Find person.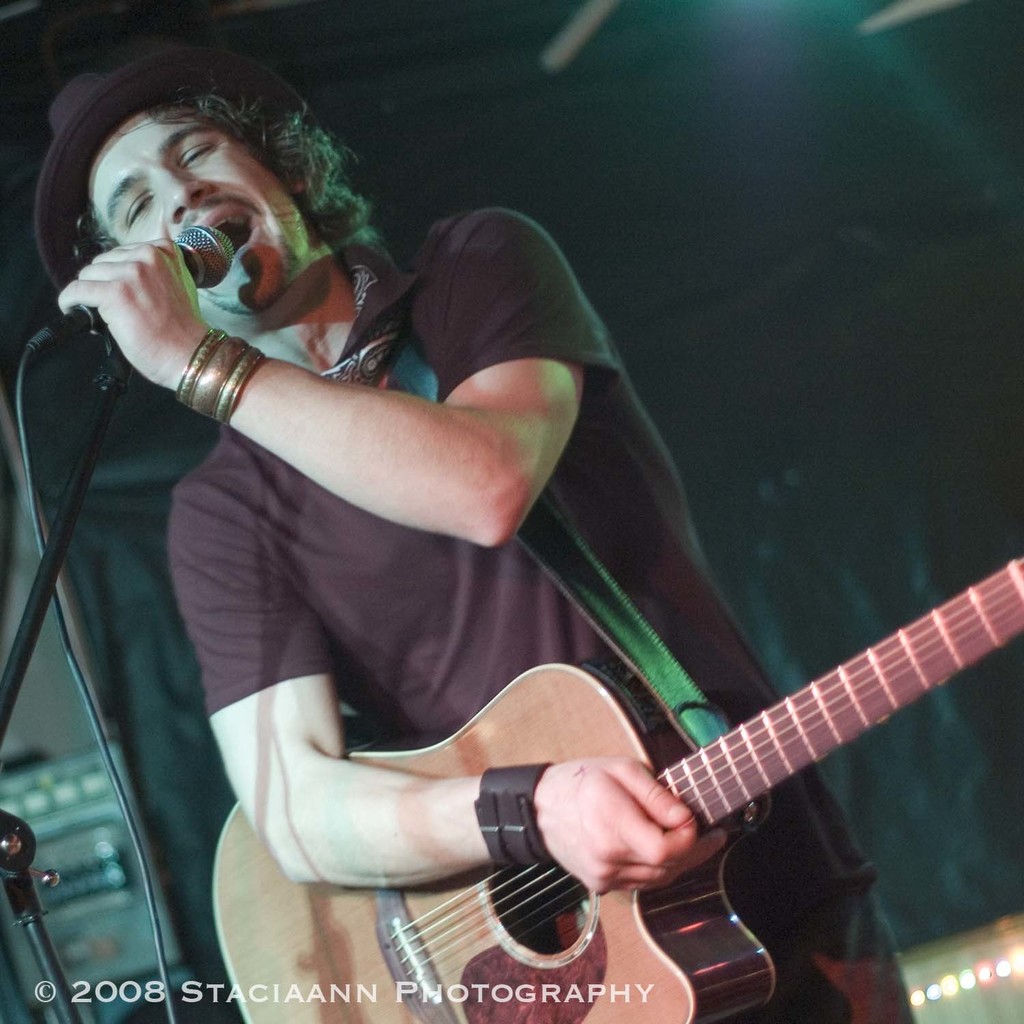
left=99, top=96, right=913, bottom=999.
